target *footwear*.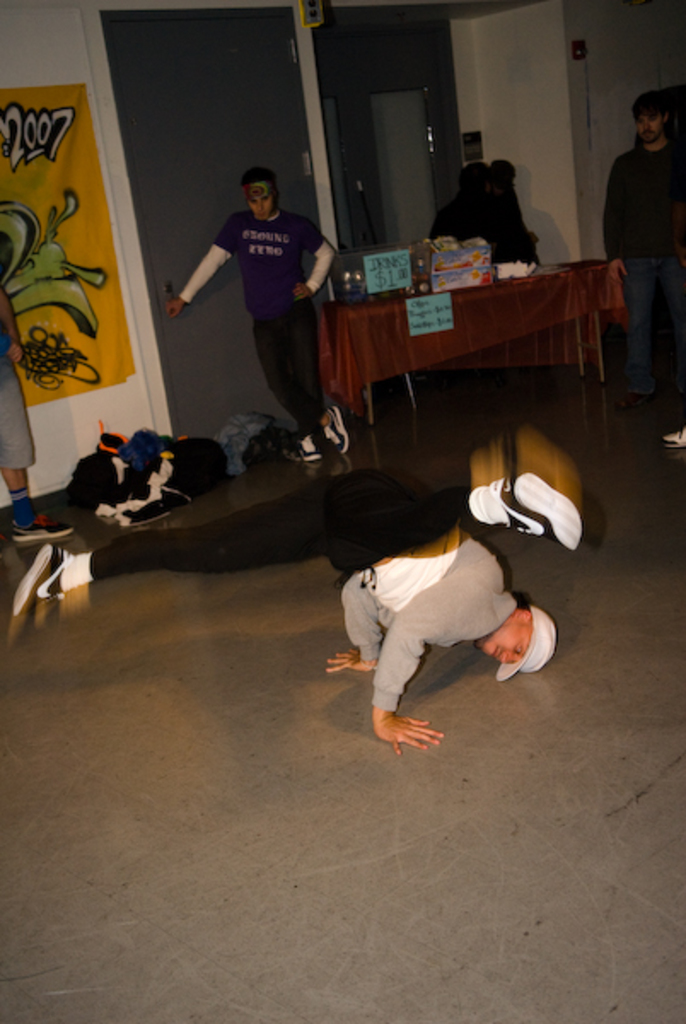
Target region: box(316, 399, 350, 454).
